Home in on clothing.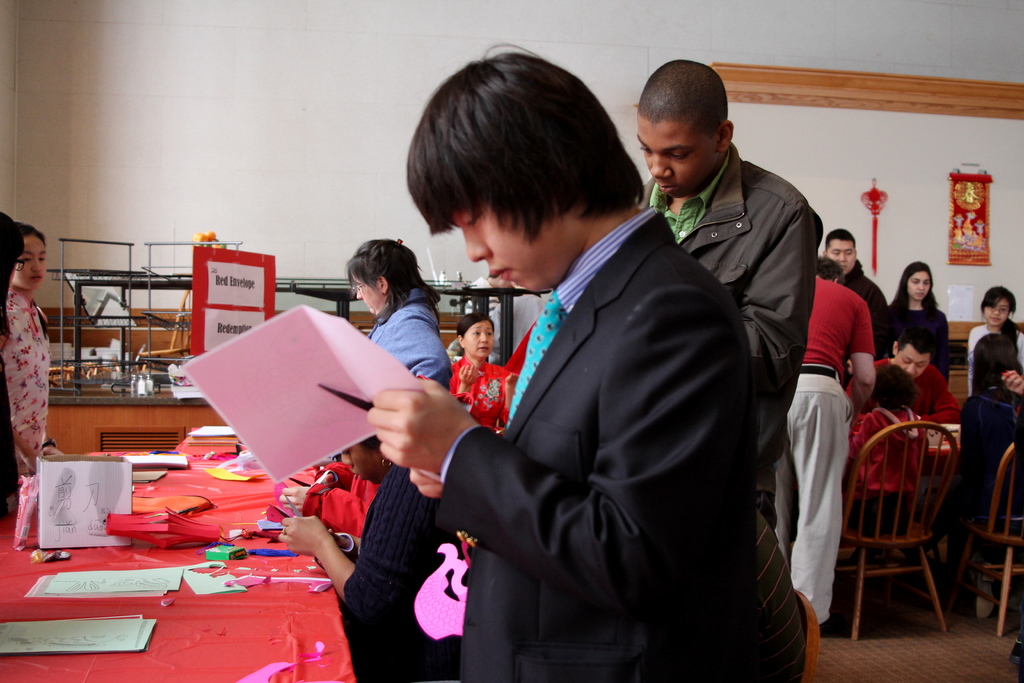
Homed in at box=[961, 390, 1023, 520].
